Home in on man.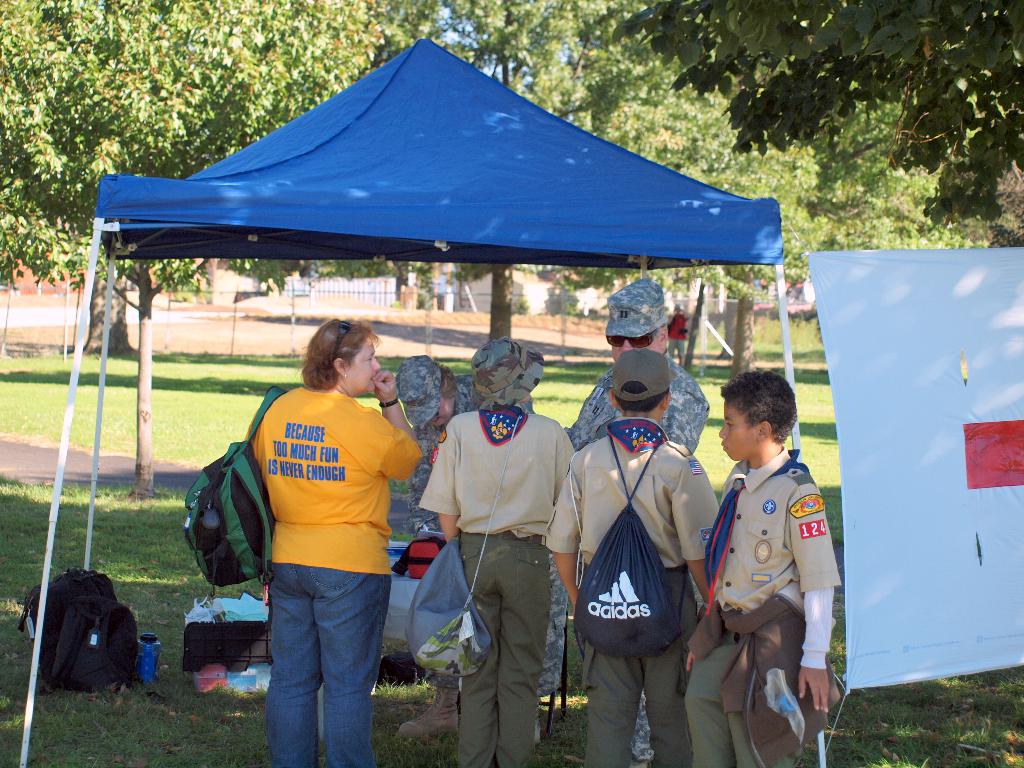
Homed in at rect(197, 299, 433, 767).
